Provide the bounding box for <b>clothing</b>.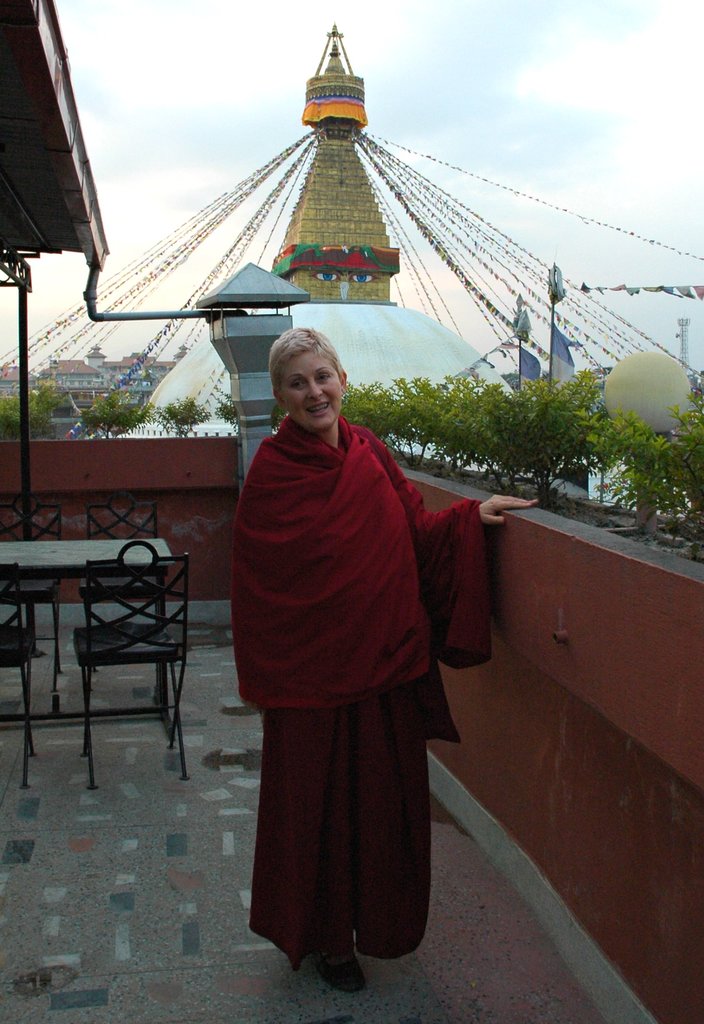
230:337:470:972.
